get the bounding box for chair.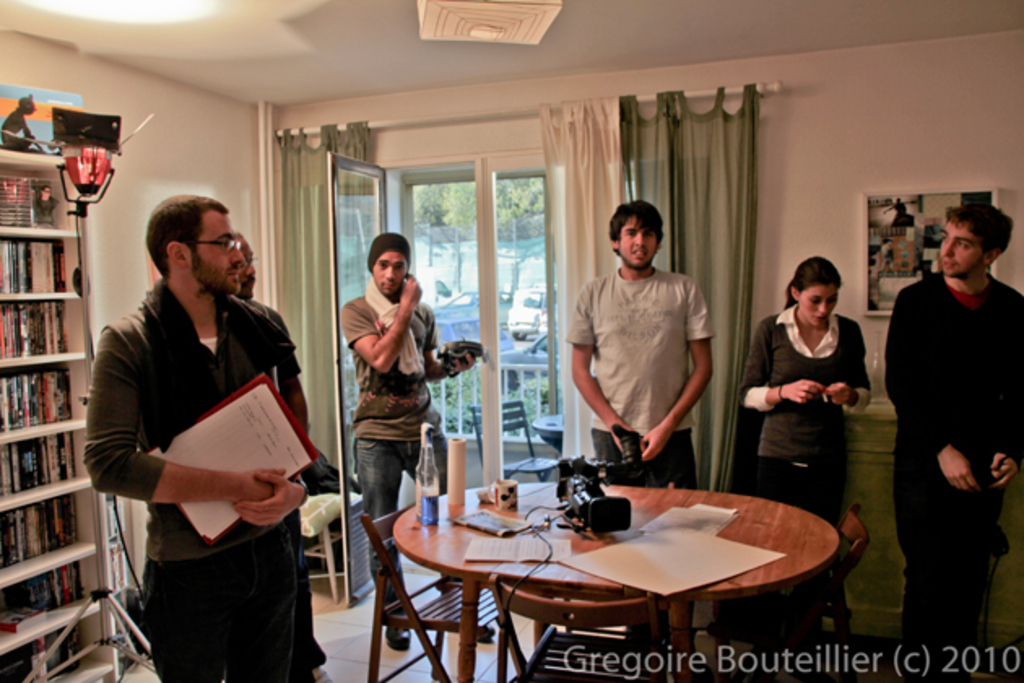
(x1=488, y1=569, x2=670, y2=681).
